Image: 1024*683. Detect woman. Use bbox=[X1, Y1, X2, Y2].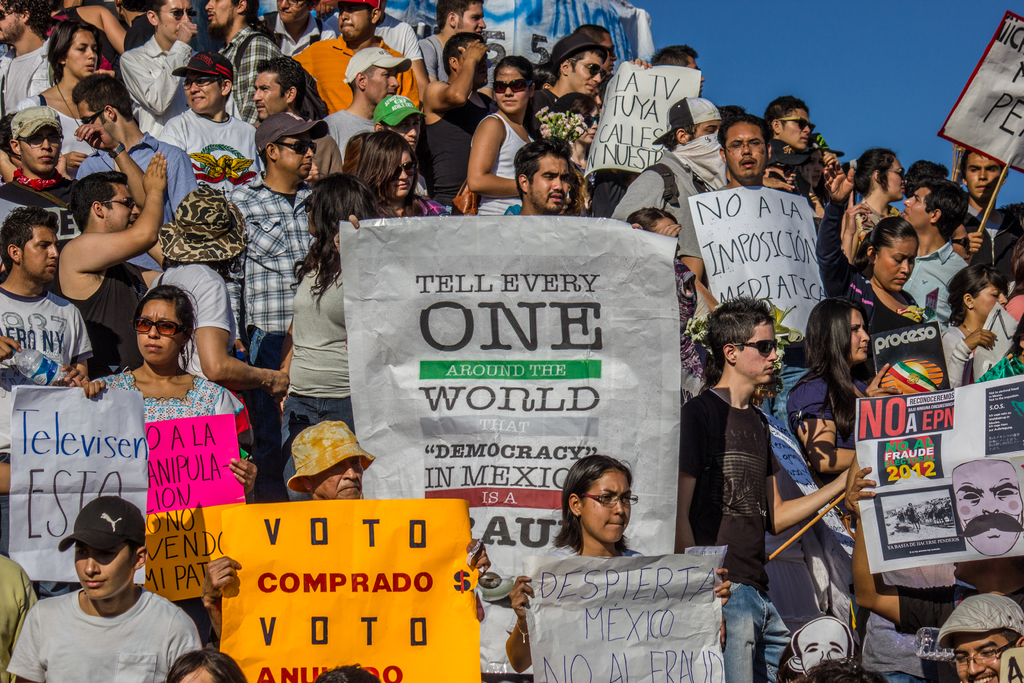
bbox=[932, 261, 1012, 391].
